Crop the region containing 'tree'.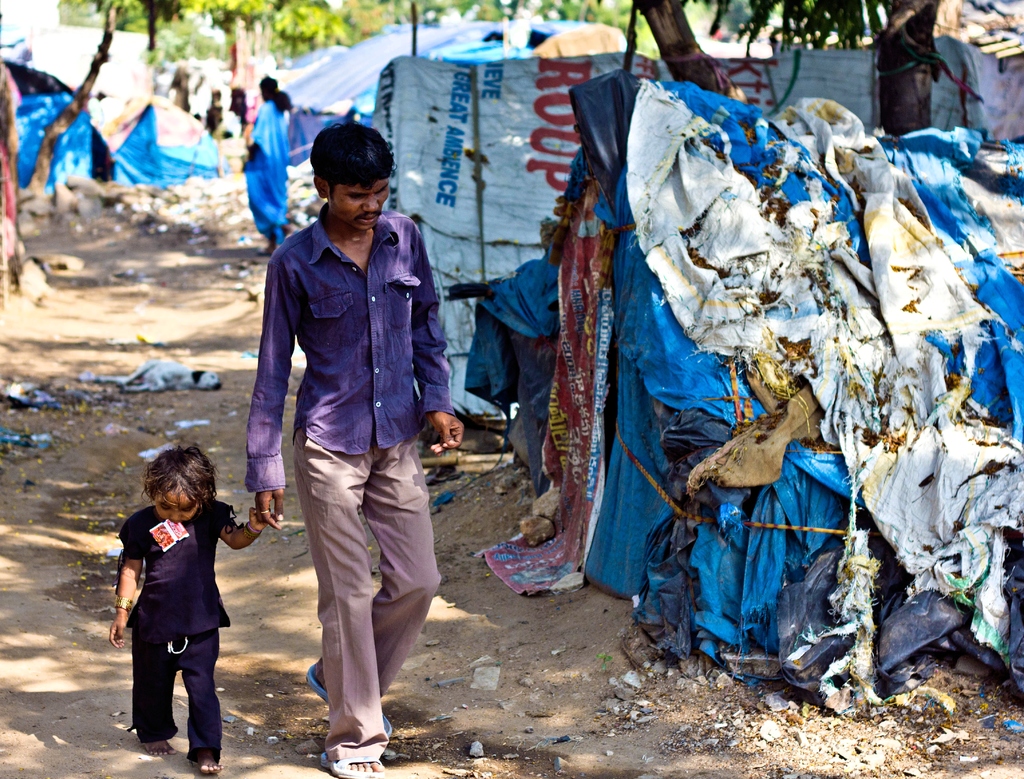
Crop region: 384/0/513/23.
